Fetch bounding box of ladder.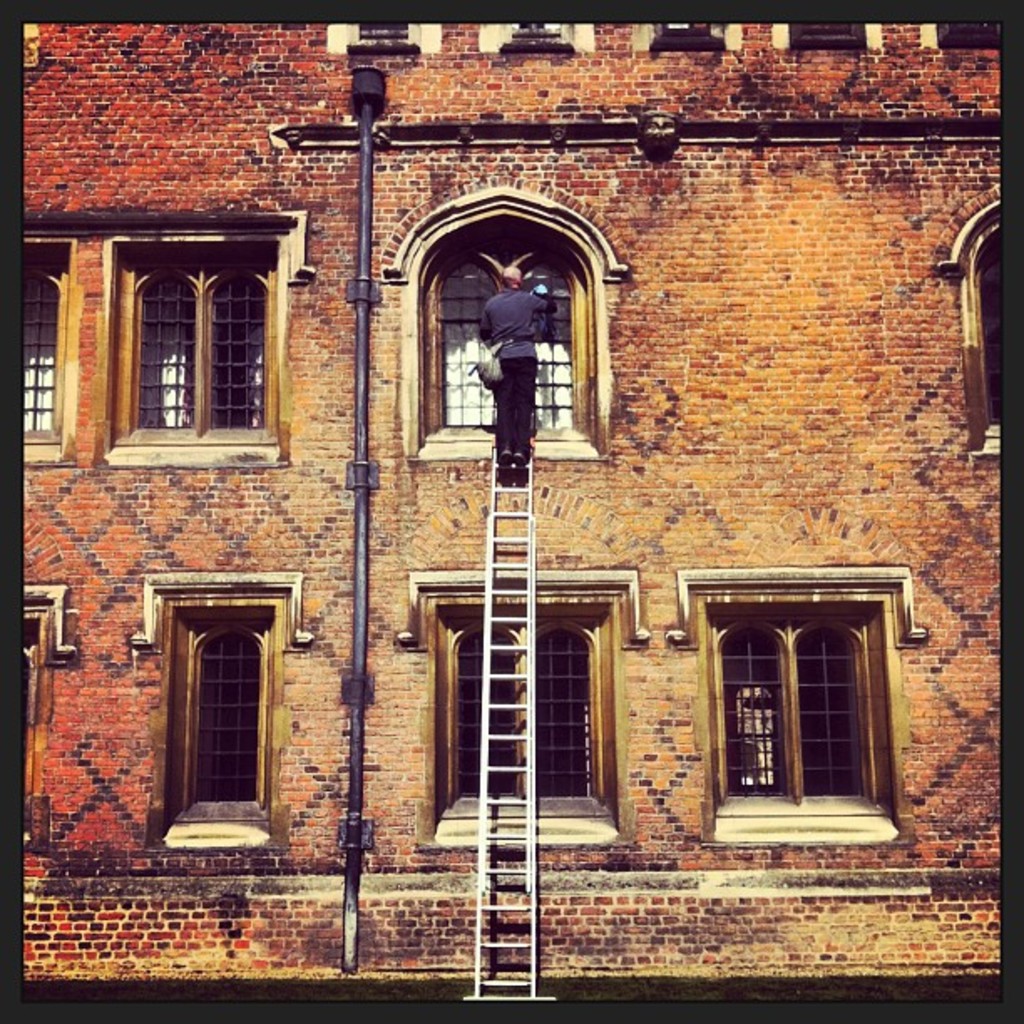
Bbox: (left=468, top=433, right=535, bottom=997).
